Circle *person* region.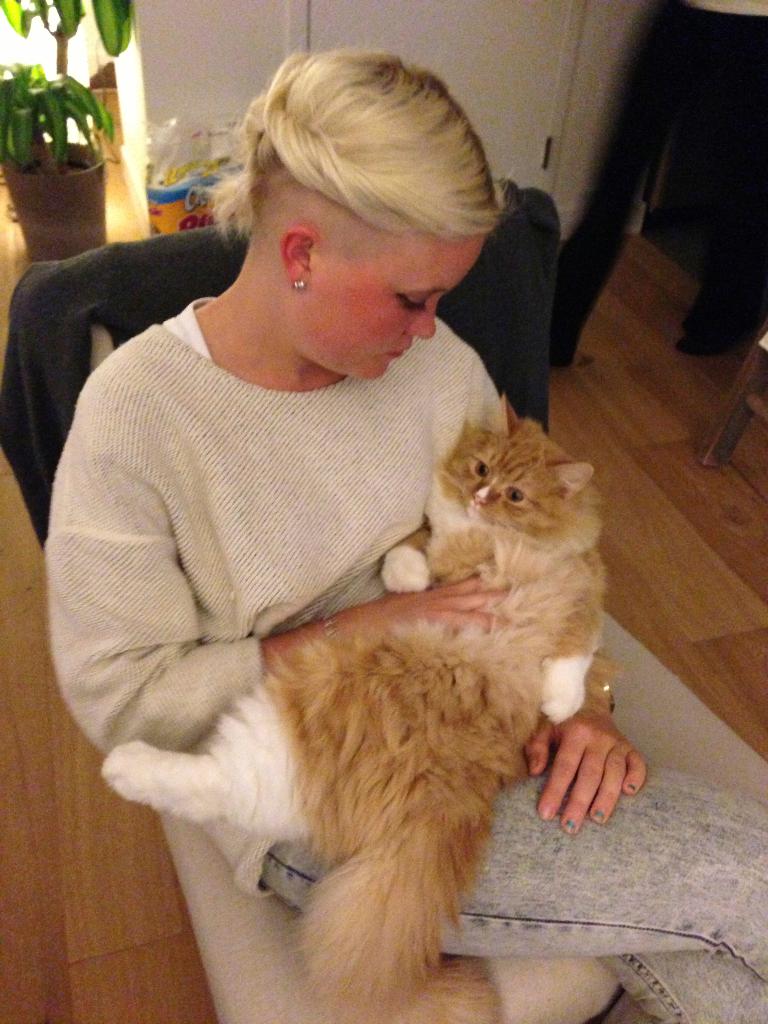
Region: Rect(45, 65, 767, 1023).
